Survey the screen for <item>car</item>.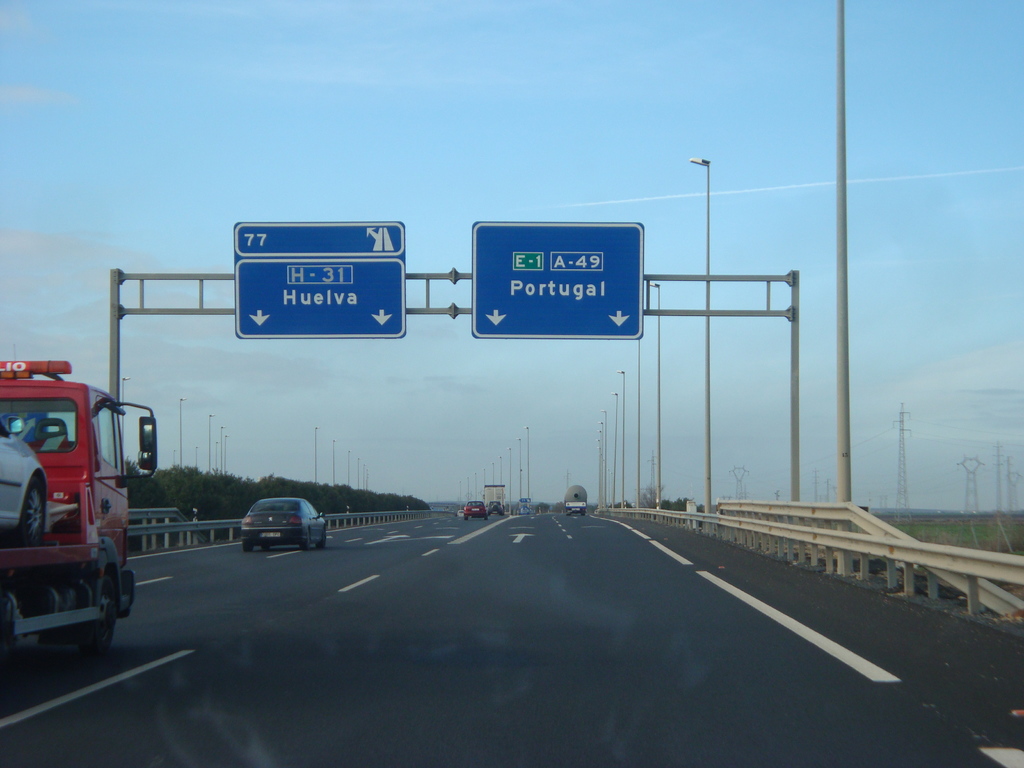
Survey found: l=461, t=502, r=484, b=518.
